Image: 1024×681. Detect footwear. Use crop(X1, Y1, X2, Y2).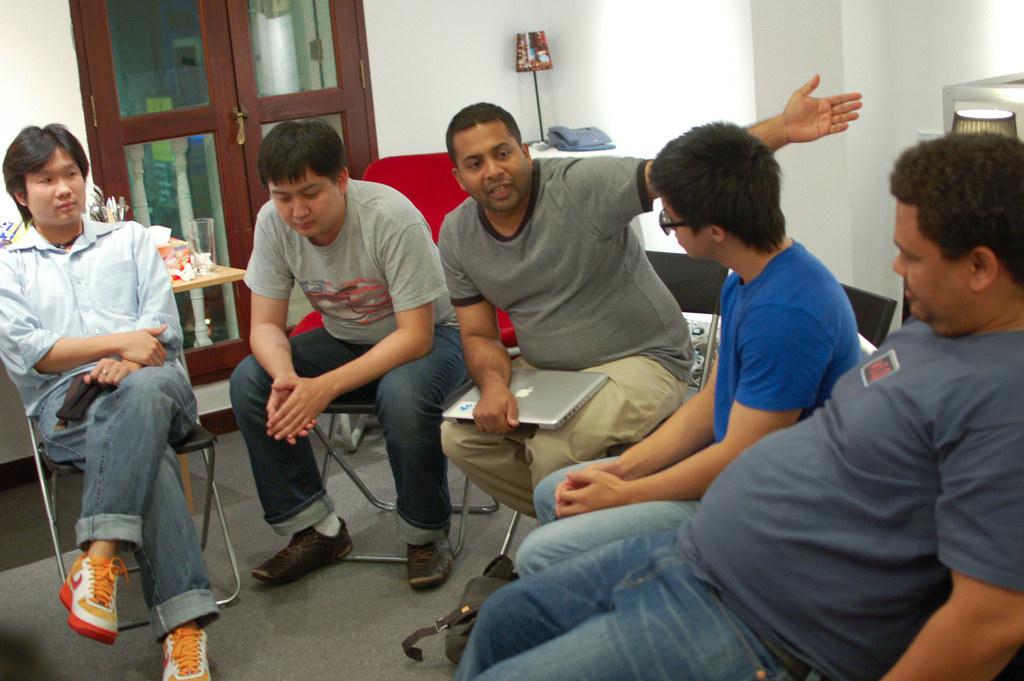
crop(49, 550, 120, 653).
